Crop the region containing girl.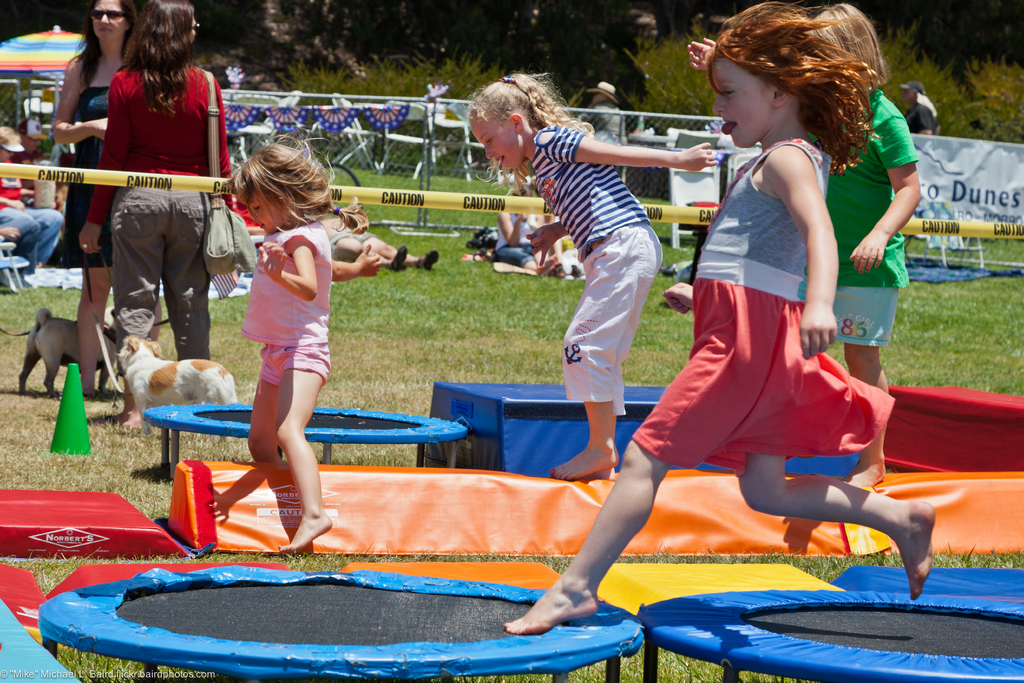
Crop region: bbox=(72, 0, 237, 424).
